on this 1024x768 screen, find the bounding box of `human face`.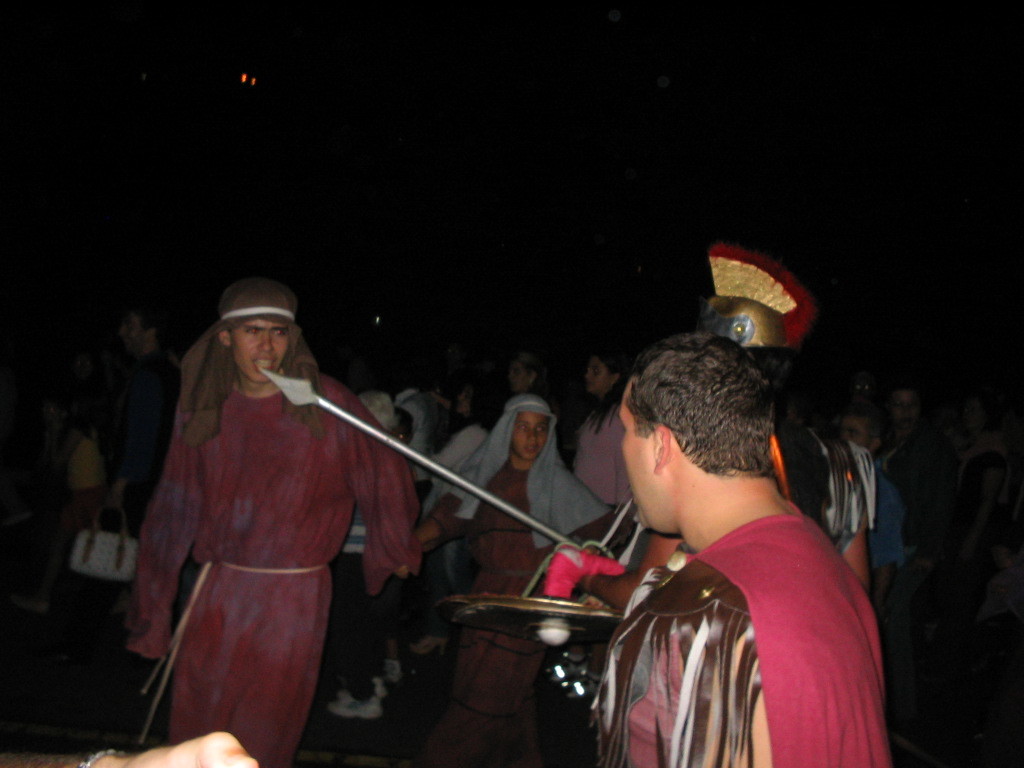
Bounding box: bbox=(505, 358, 533, 393).
